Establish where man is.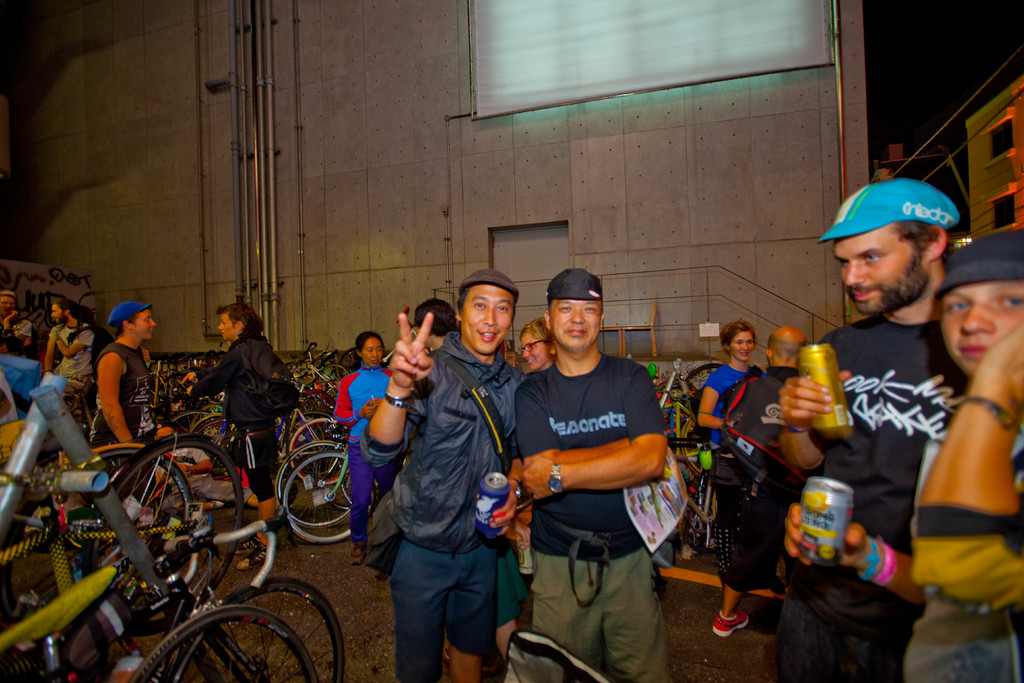
Established at 150 424 298 514.
